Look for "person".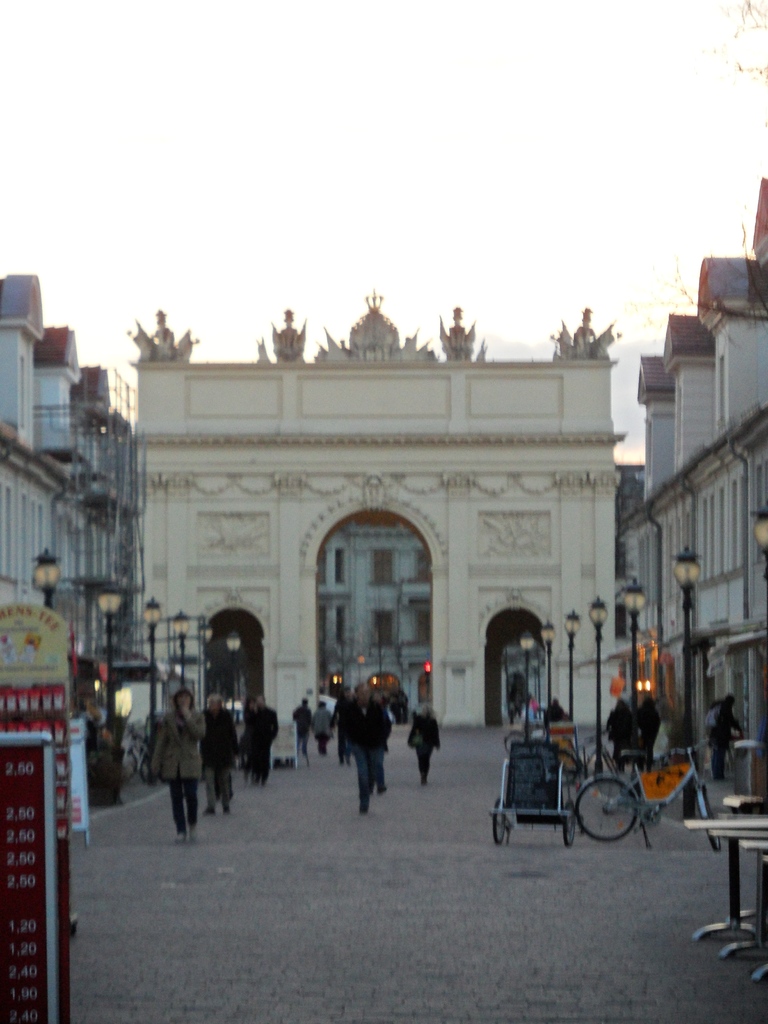
Found: region(541, 703, 577, 724).
